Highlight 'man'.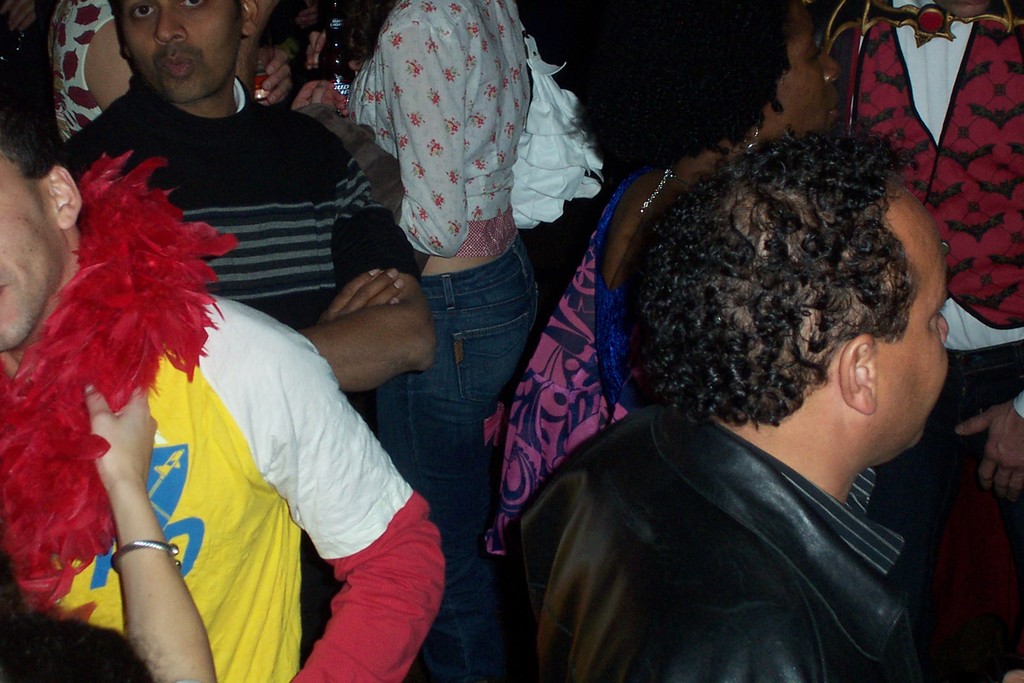
Highlighted region: <region>476, 105, 1023, 673</region>.
